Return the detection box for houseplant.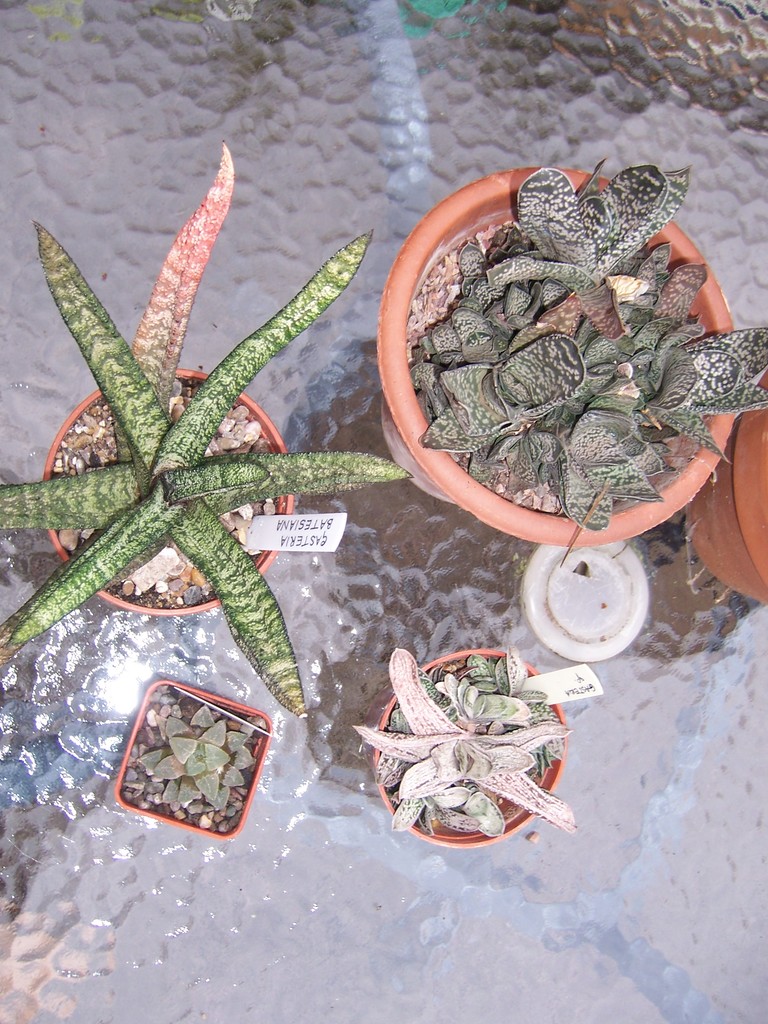
l=109, t=673, r=269, b=839.
